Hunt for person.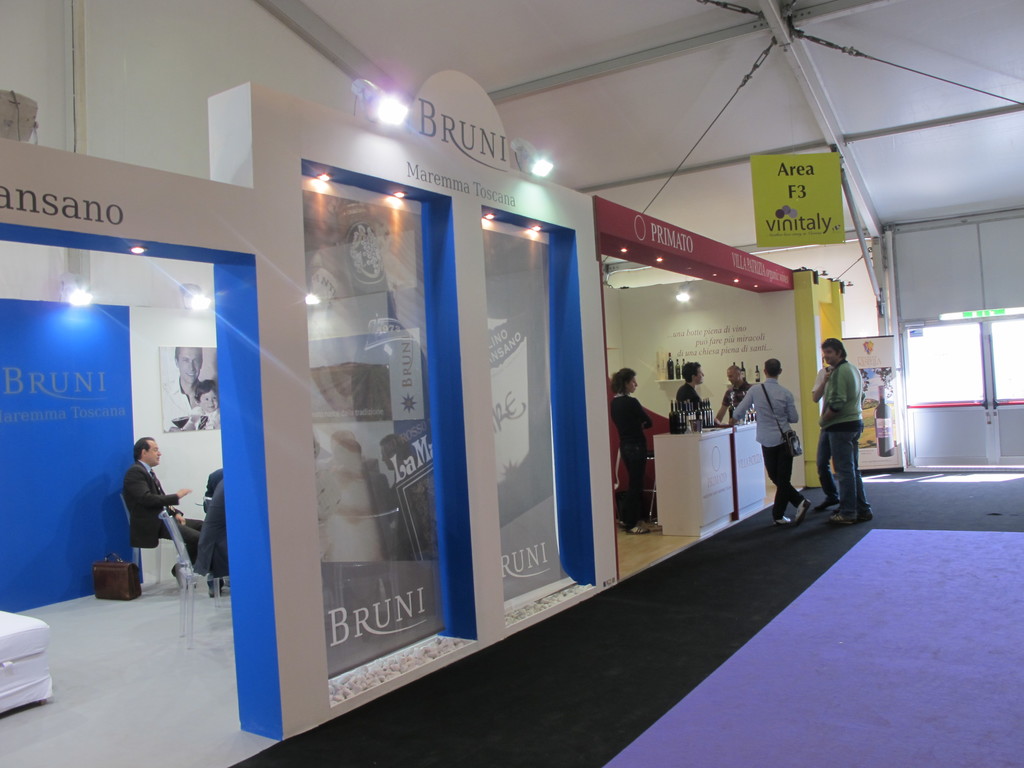
Hunted down at bbox(122, 433, 204, 578).
